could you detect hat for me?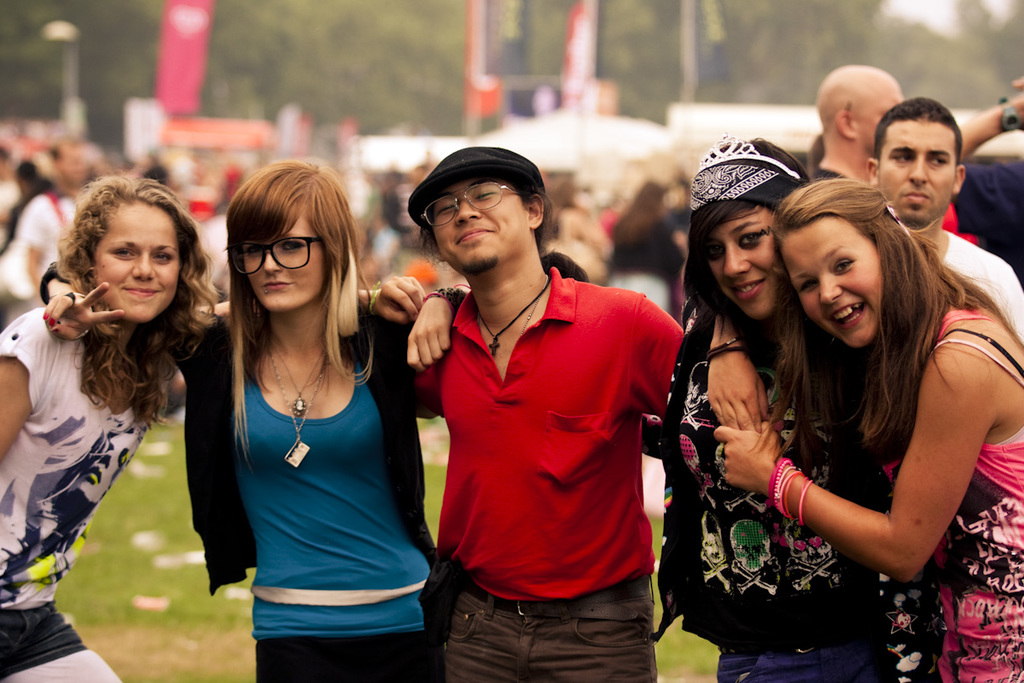
Detection result: x1=408, y1=143, x2=544, y2=231.
